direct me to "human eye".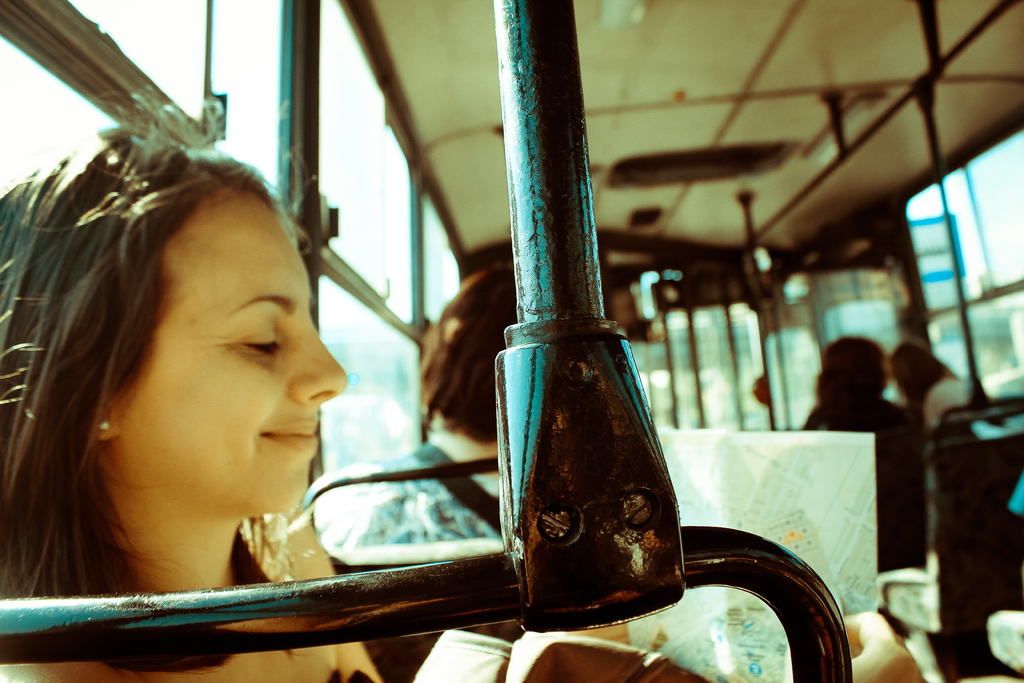
Direction: {"left": 236, "top": 331, "right": 282, "bottom": 357}.
